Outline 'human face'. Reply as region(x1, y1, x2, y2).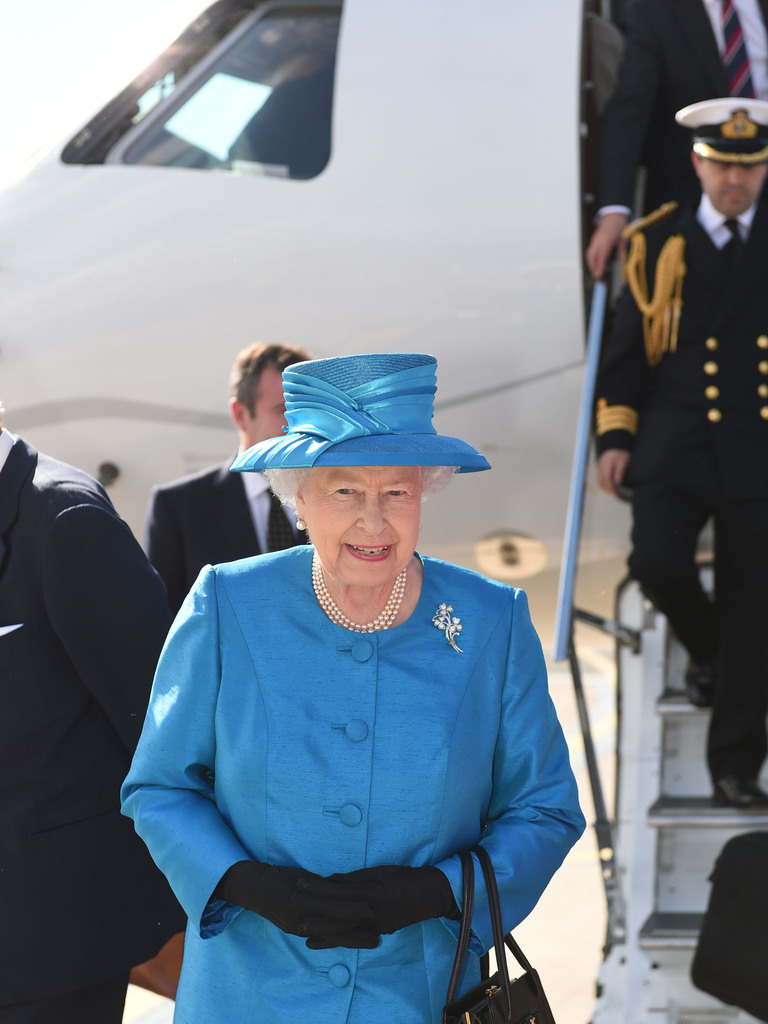
region(303, 467, 422, 587).
